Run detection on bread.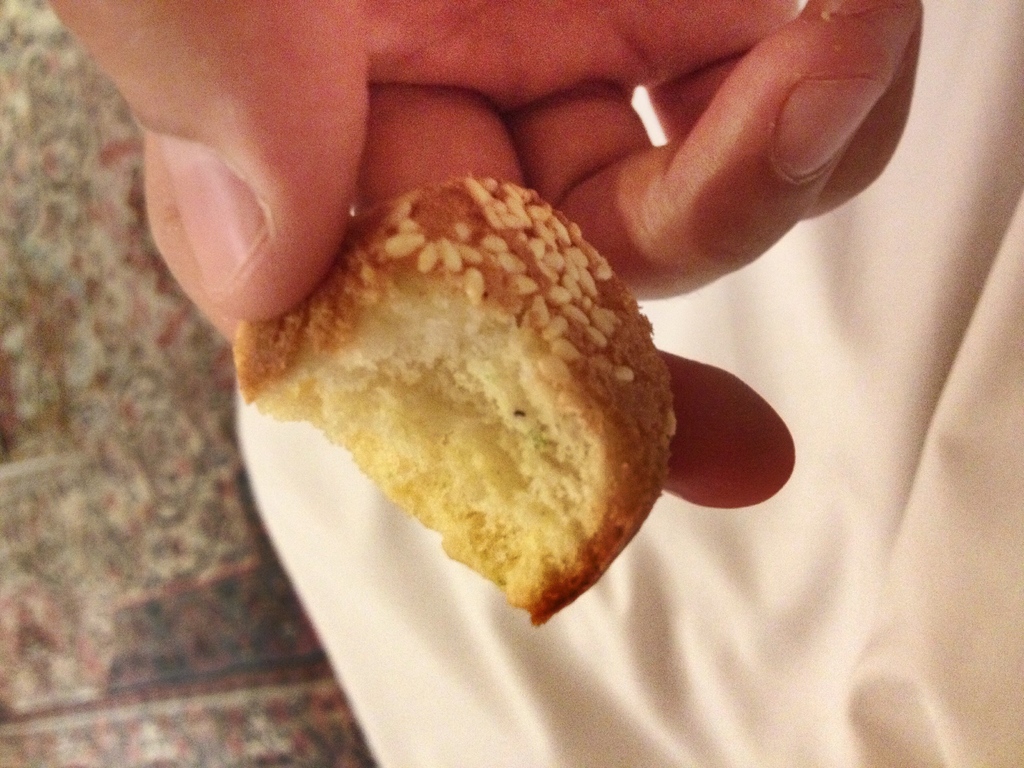
Result: <bbox>241, 145, 666, 591</bbox>.
